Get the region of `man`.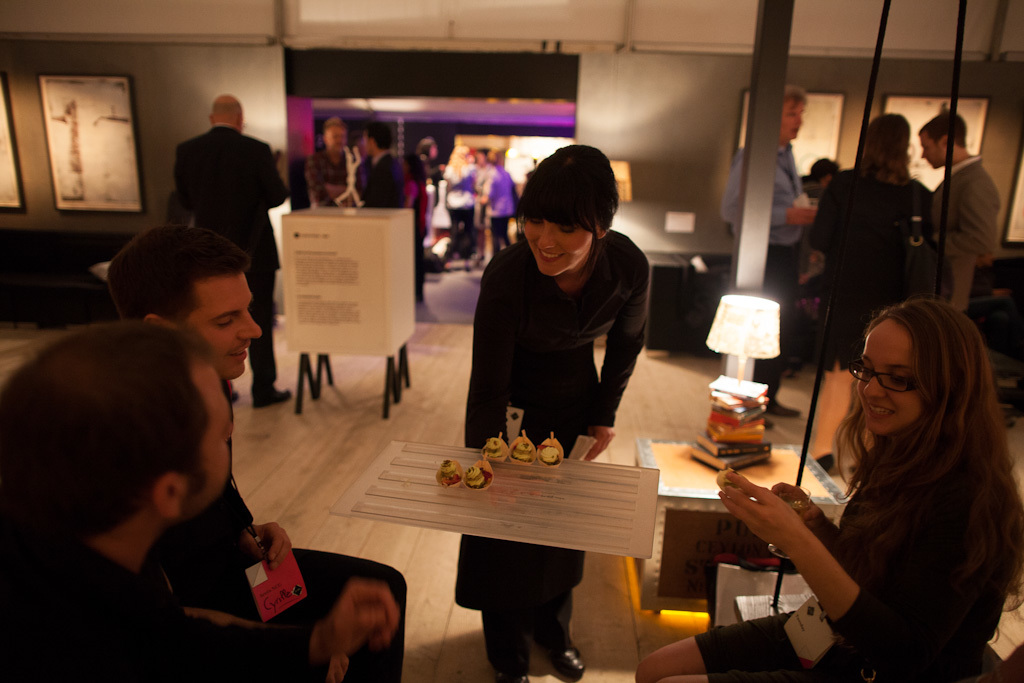
left=308, top=118, right=359, bottom=205.
